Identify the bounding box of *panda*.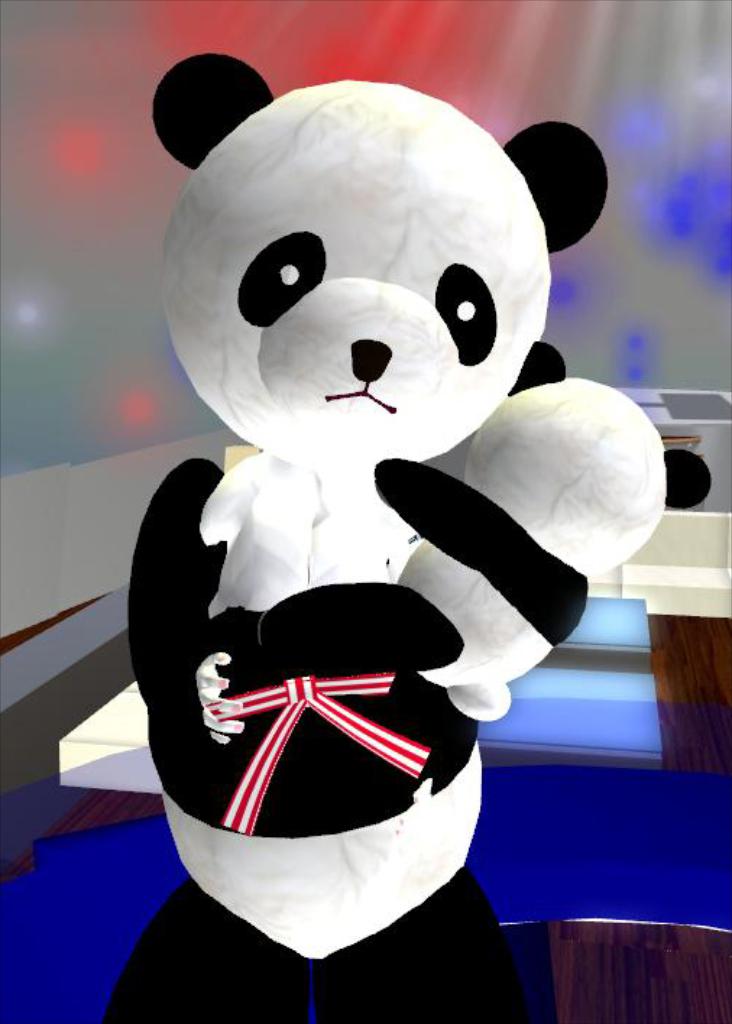
x1=393 y1=331 x2=715 y2=722.
